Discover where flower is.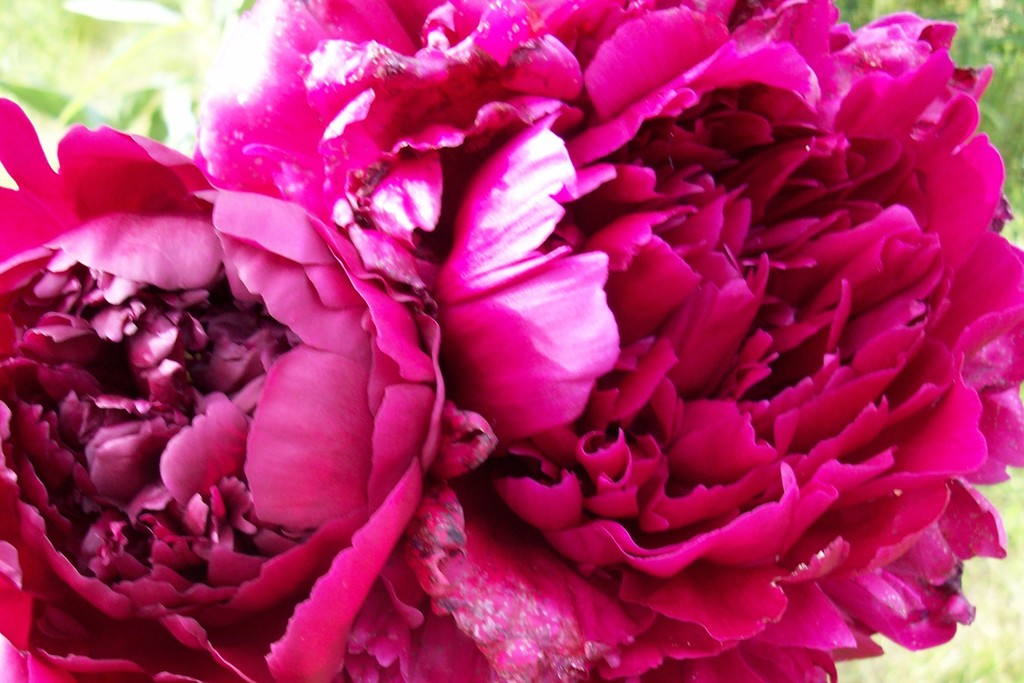
Discovered at [209,12,947,660].
